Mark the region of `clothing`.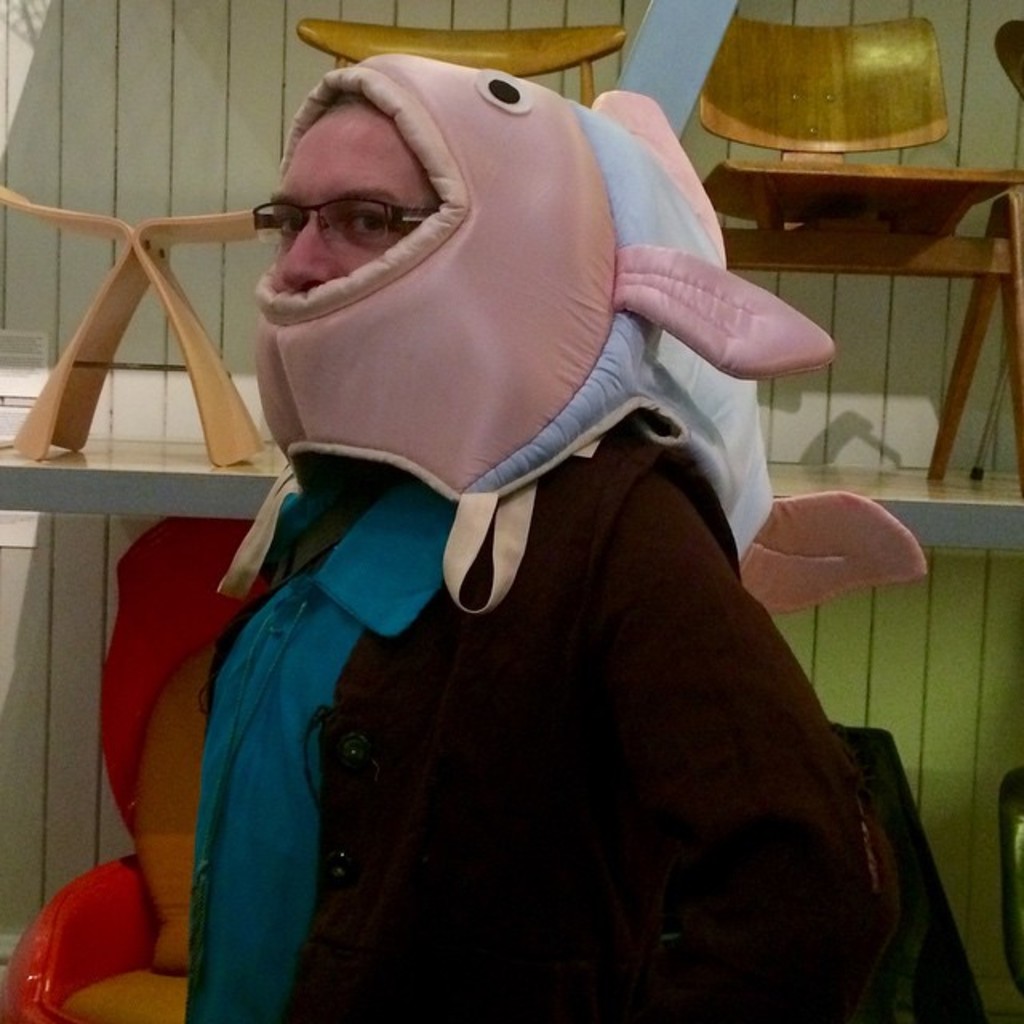
Region: locate(179, 426, 904, 1022).
